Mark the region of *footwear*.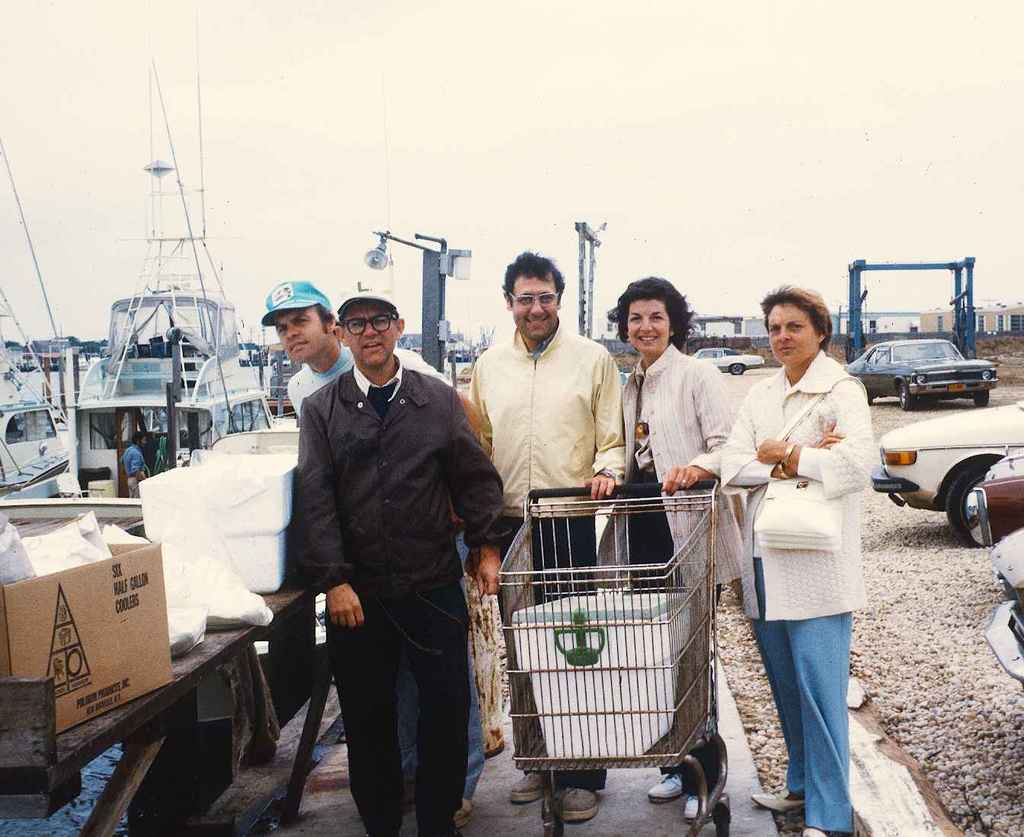
Region: (559, 782, 606, 821).
